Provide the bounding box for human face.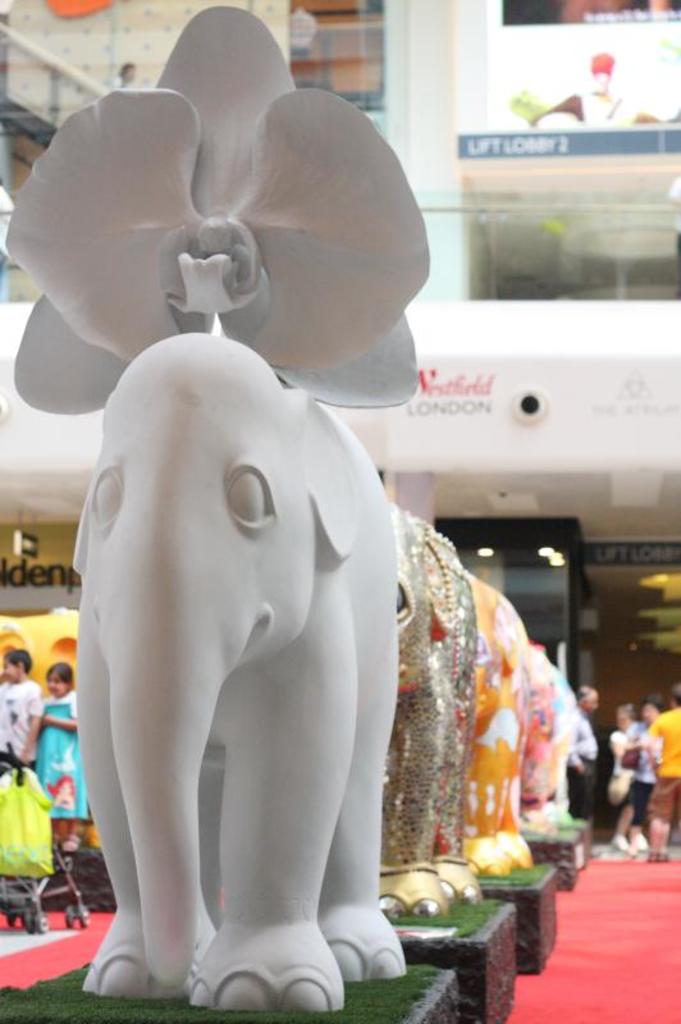
x1=46, y1=668, x2=69, y2=695.
